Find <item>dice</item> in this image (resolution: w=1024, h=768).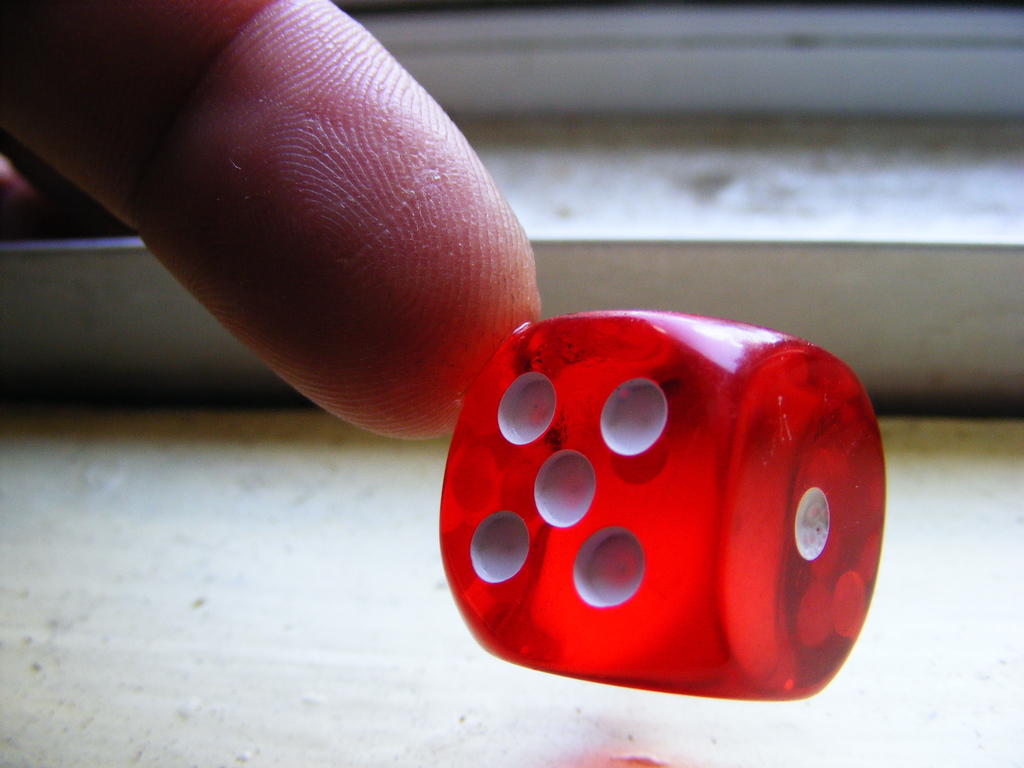
<bbox>438, 310, 886, 698</bbox>.
